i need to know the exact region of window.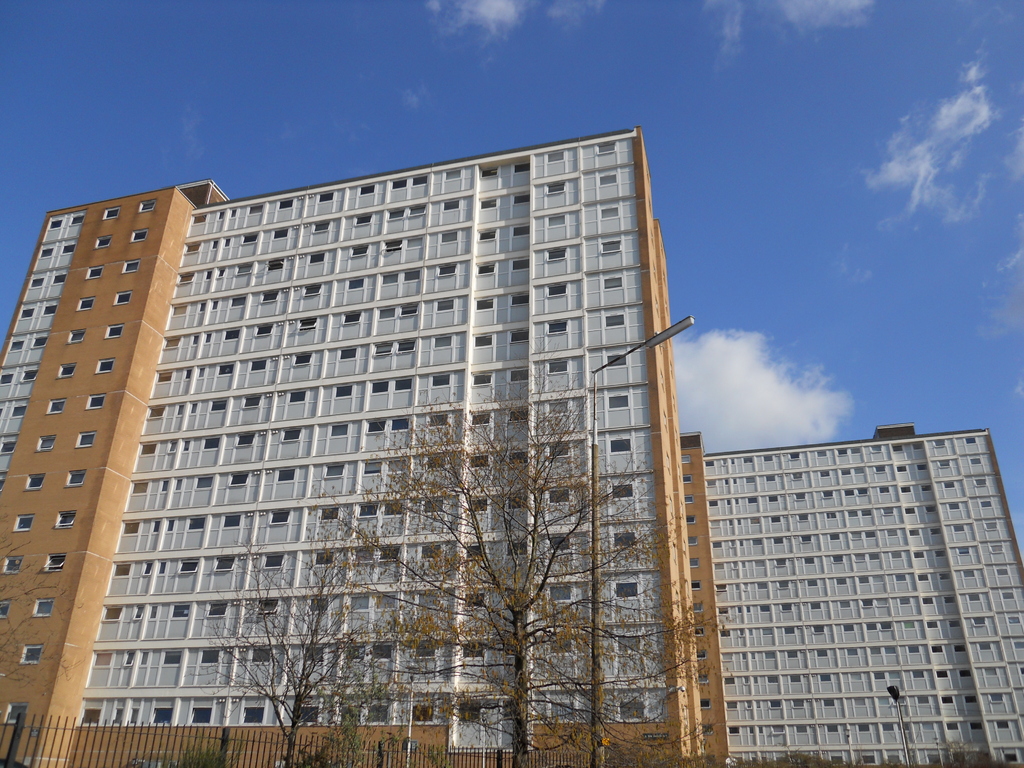
Region: {"left": 911, "top": 529, "right": 918, "bottom": 538}.
